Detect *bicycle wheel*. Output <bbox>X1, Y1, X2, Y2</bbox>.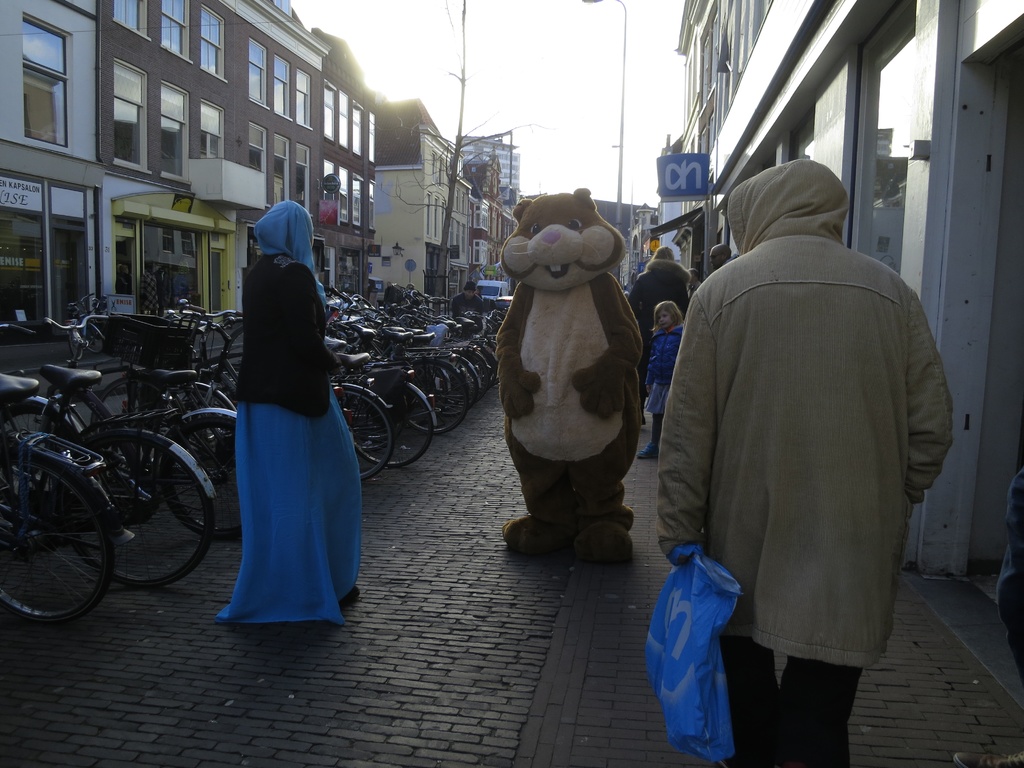
<bbox>330, 387, 394, 483</bbox>.
